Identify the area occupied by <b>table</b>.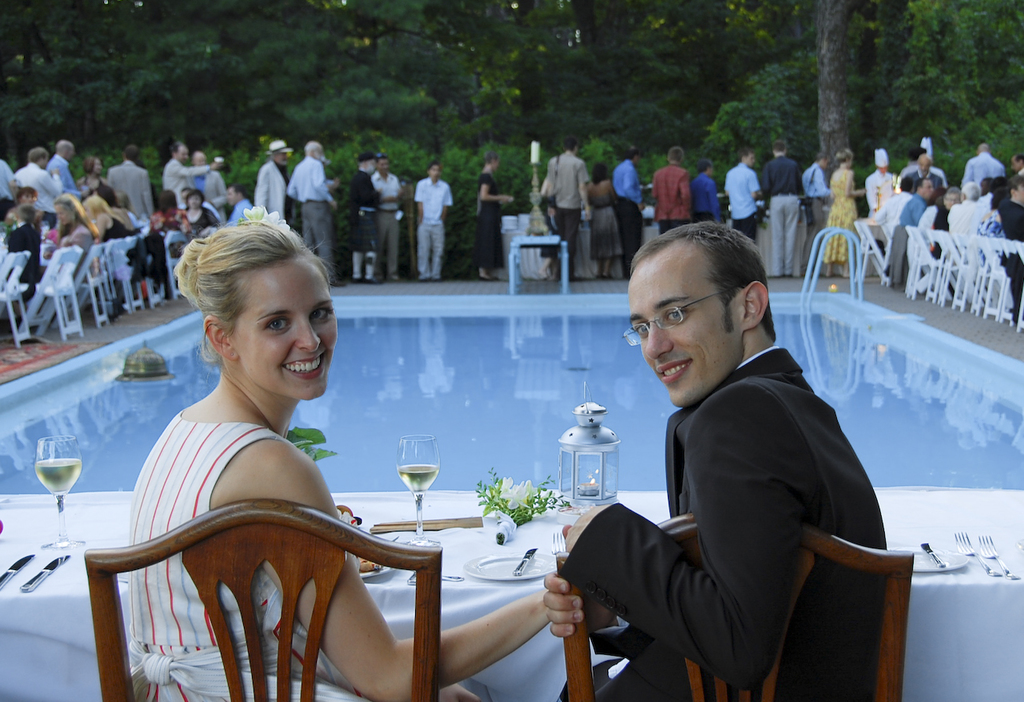
Area: bbox=(510, 233, 567, 295).
